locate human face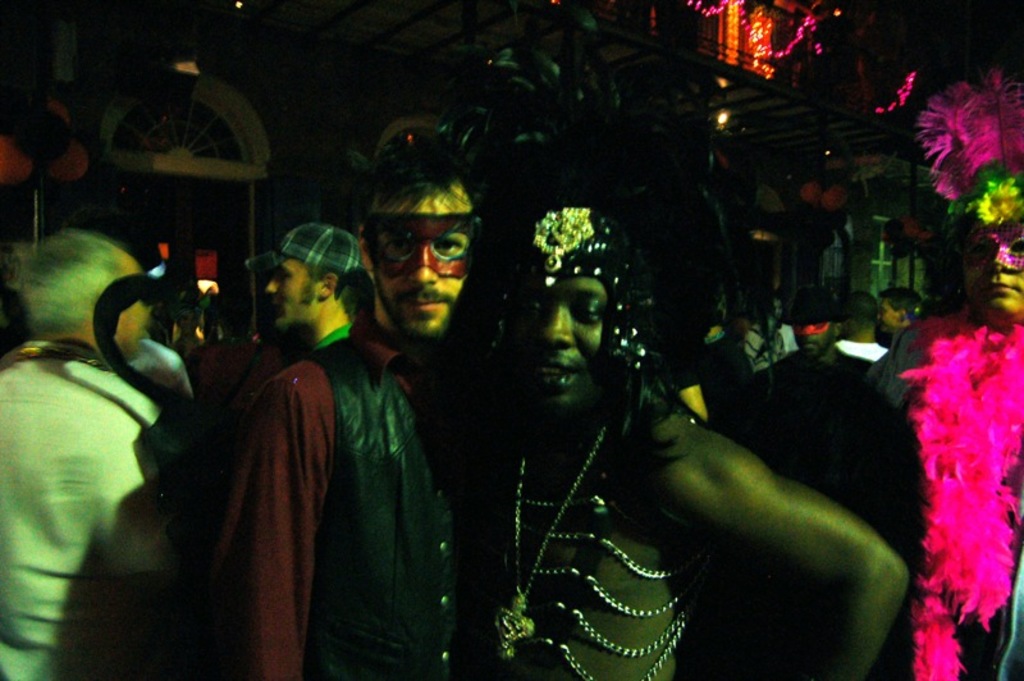
794/314/846/349
